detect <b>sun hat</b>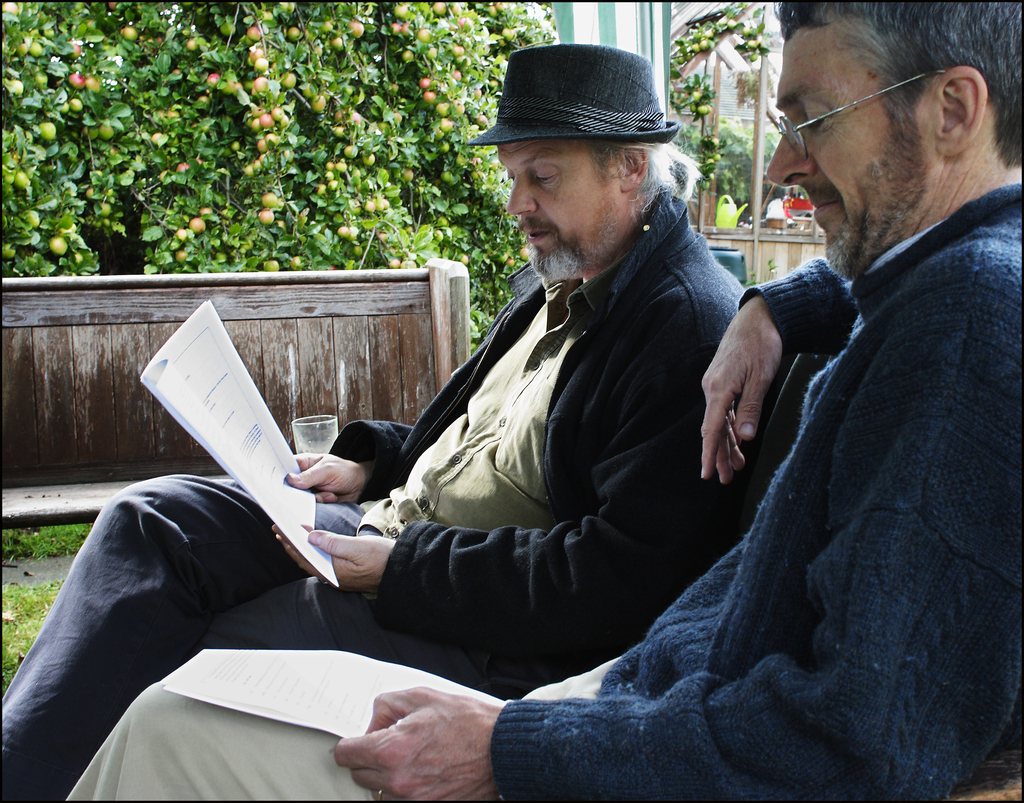
left=462, top=41, right=678, bottom=142
